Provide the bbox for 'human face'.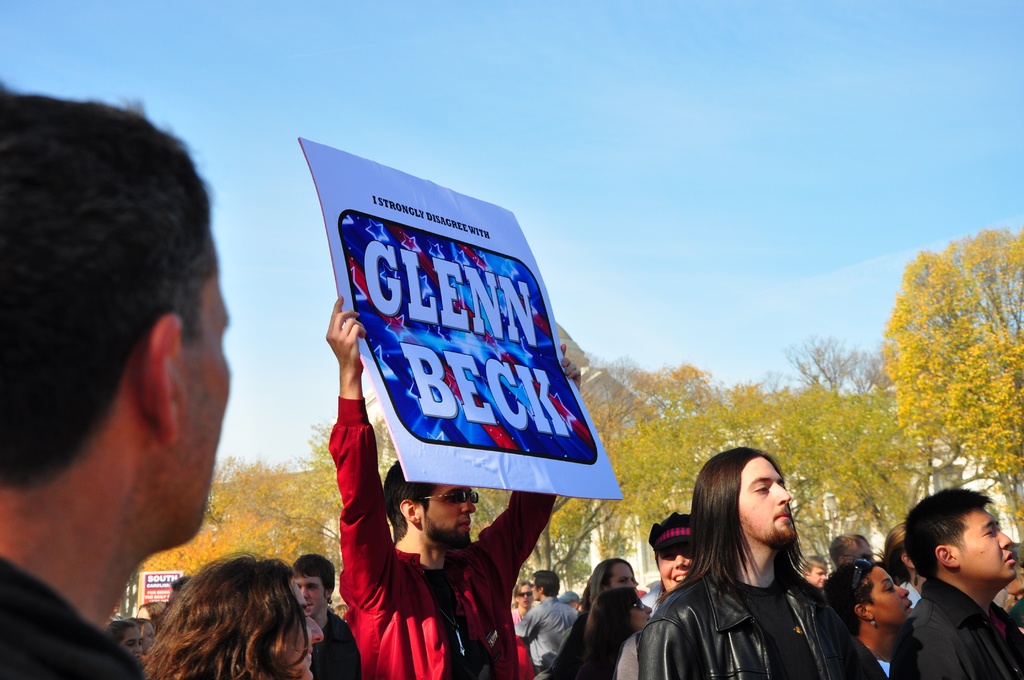
<region>517, 584, 530, 610</region>.
